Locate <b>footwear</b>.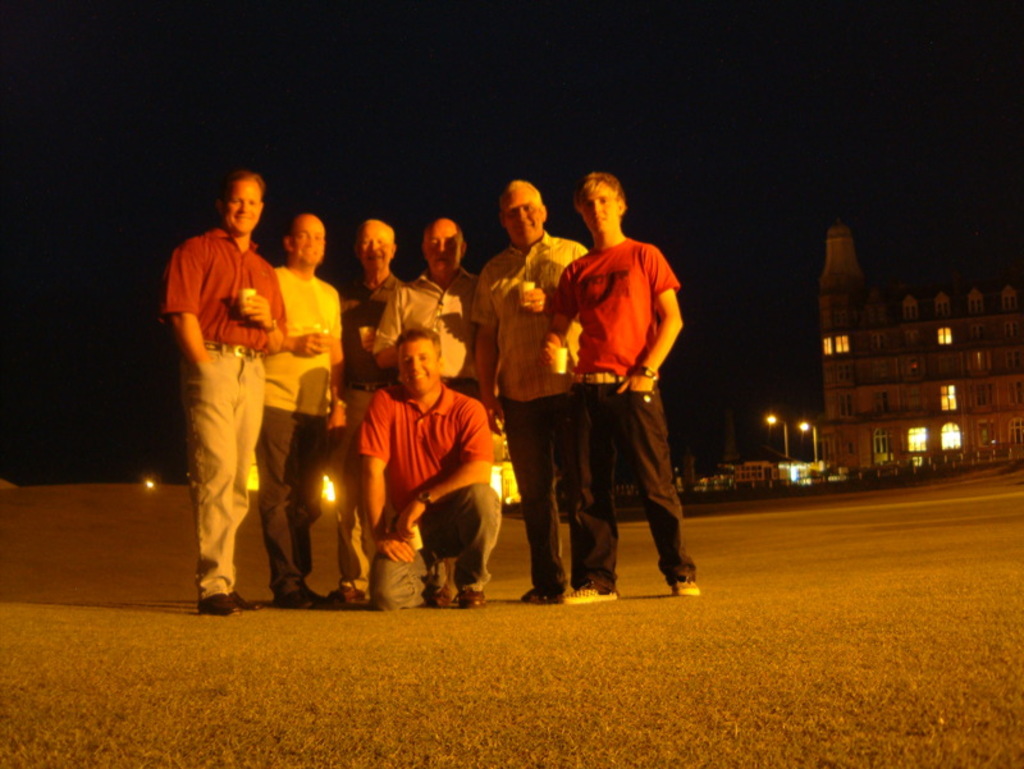
Bounding box: detection(458, 586, 488, 610).
